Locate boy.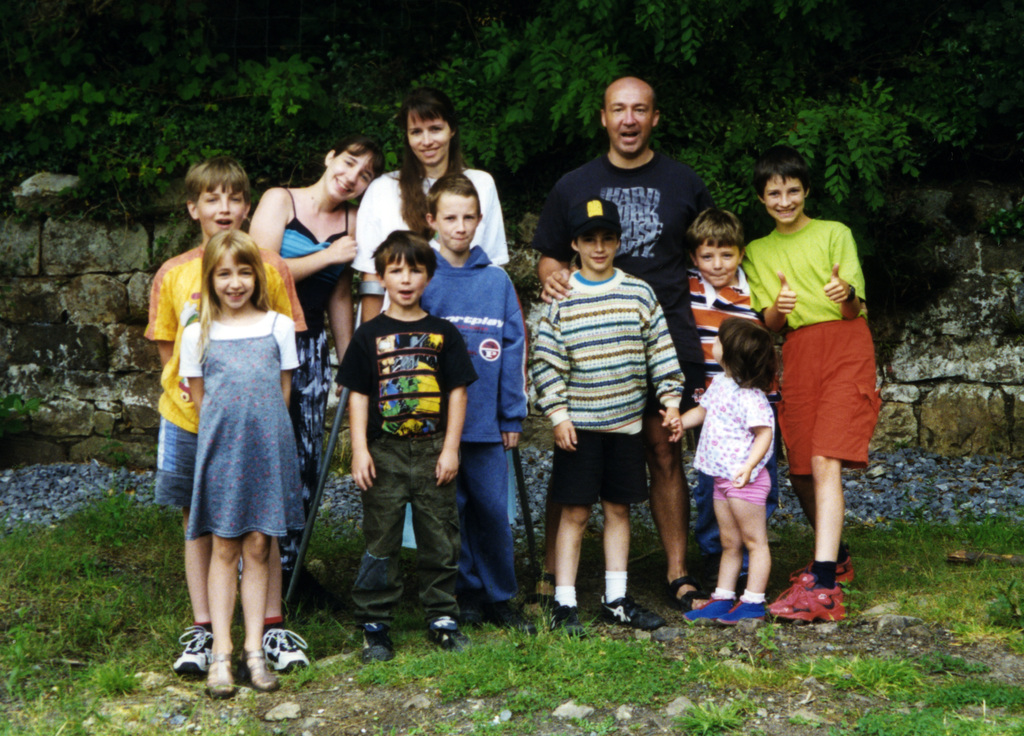
Bounding box: detection(334, 233, 472, 659).
